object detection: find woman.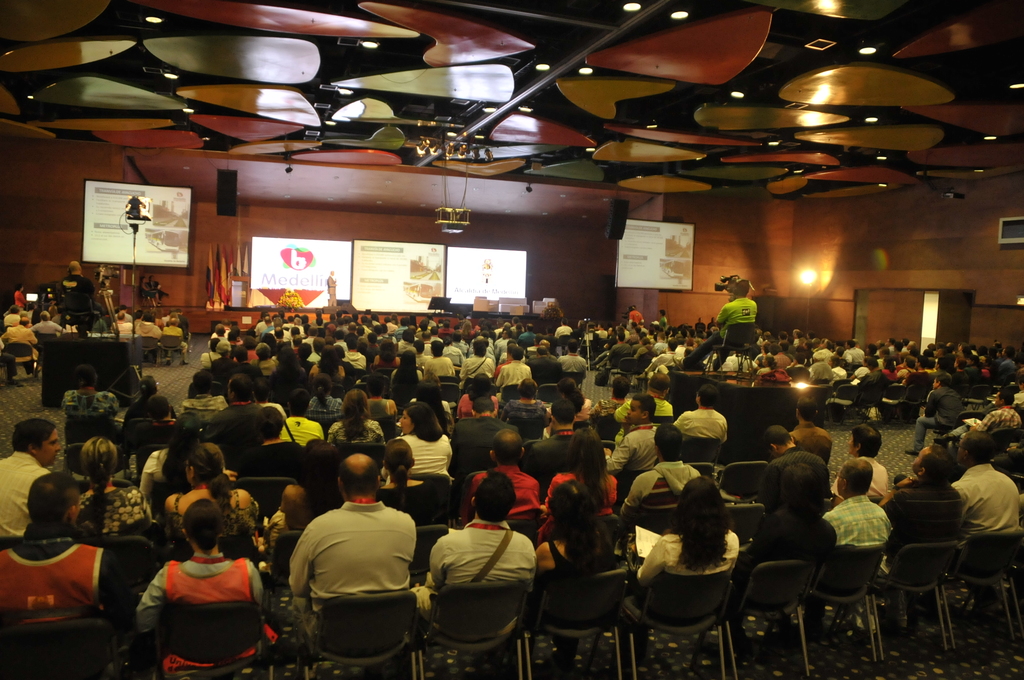
BBox(320, 390, 390, 448).
